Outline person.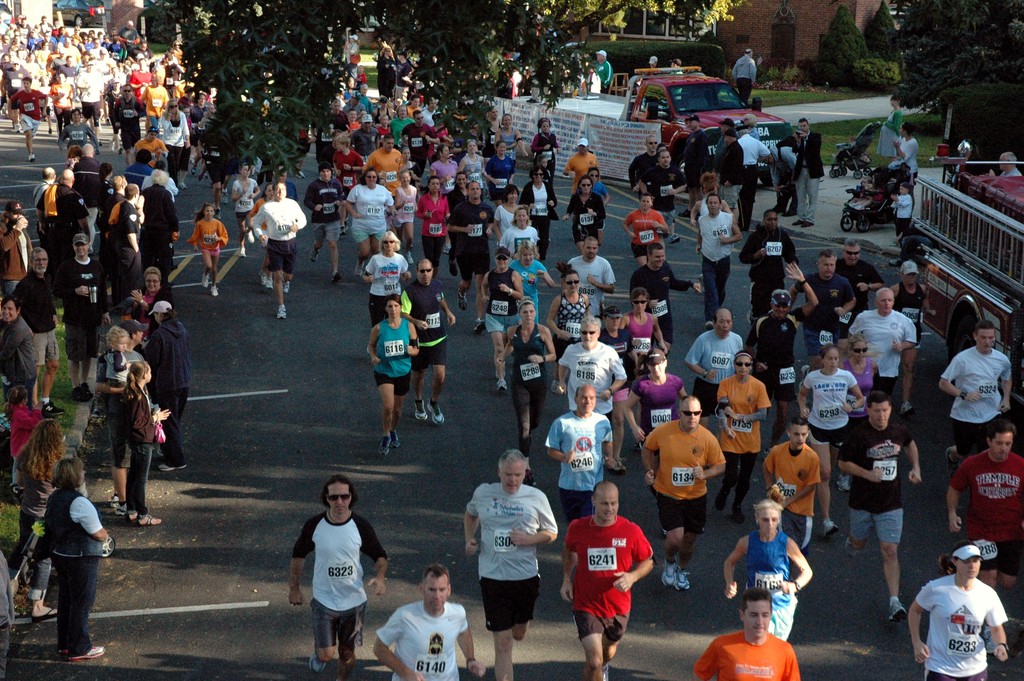
Outline: {"left": 741, "top": 208, "right": 795, "bottom": 290}.
